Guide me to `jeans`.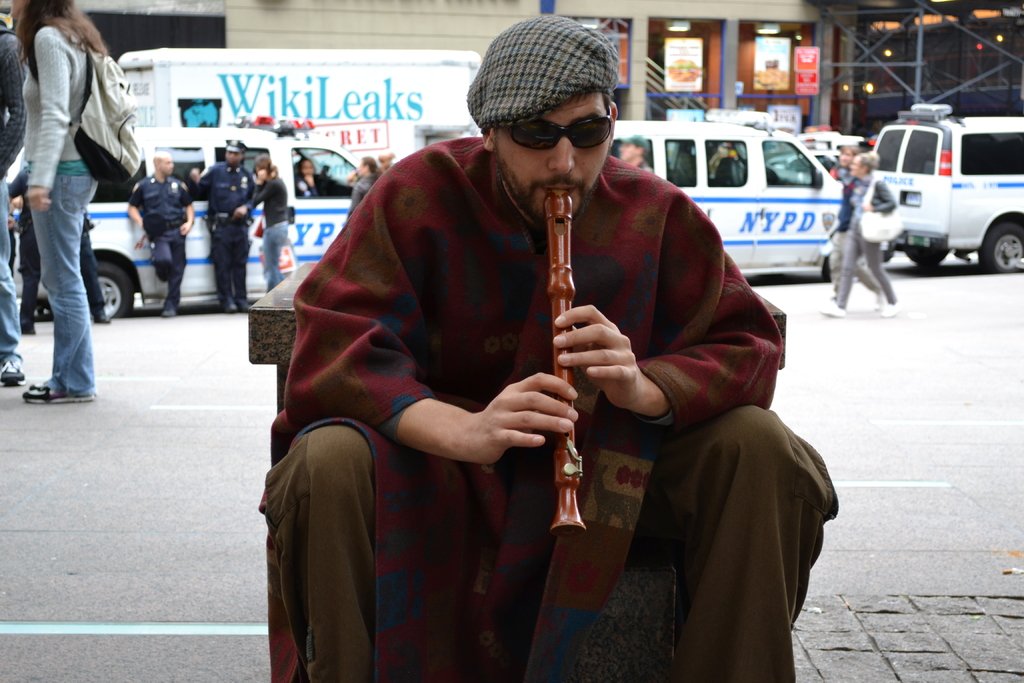
Guidance: locate(16, 169, 95, 411).
